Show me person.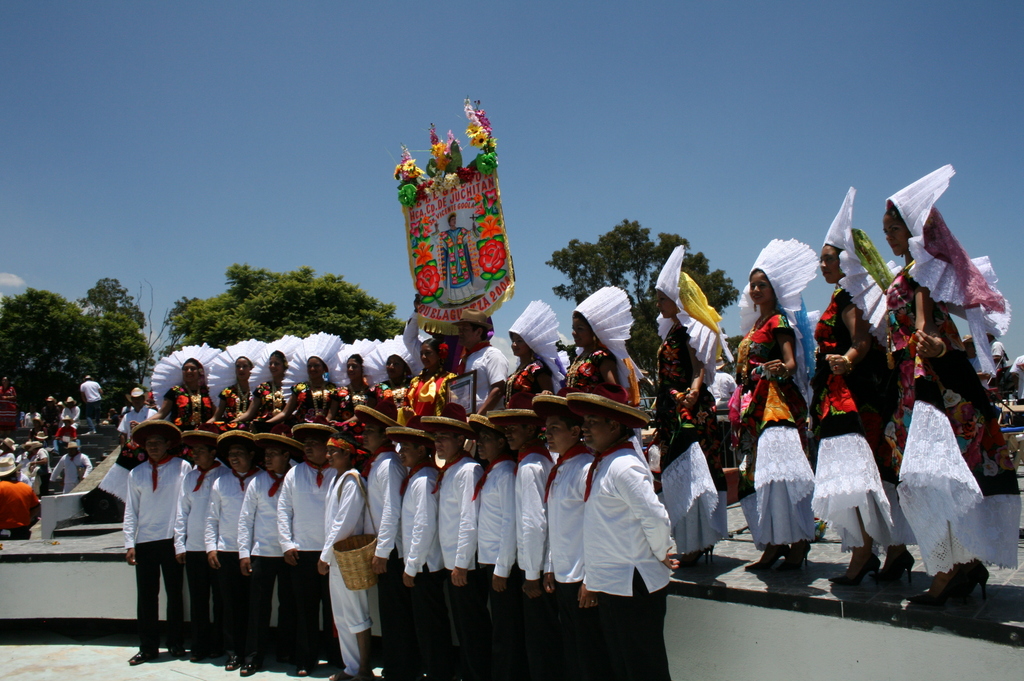
person is here: pyautogui.locateOnScreen(81, 377, 104, 413).
